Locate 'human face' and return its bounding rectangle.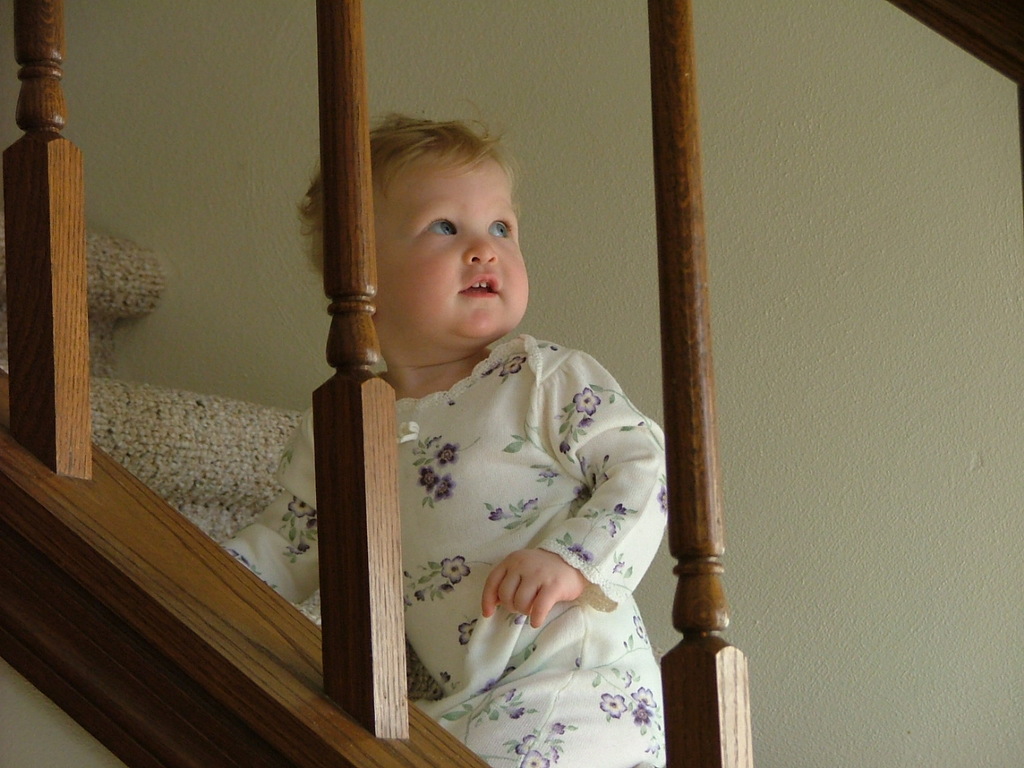
{"x1": 377, "y1": 152, "x2": 529, "y2": 336}.
